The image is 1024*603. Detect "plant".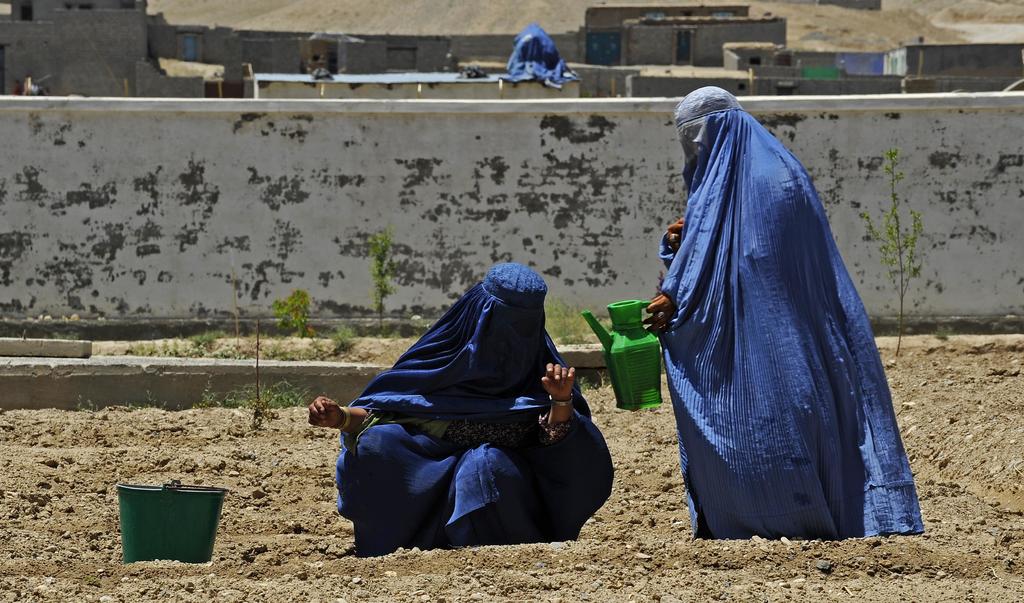
Detection: 931:316:952:339.
